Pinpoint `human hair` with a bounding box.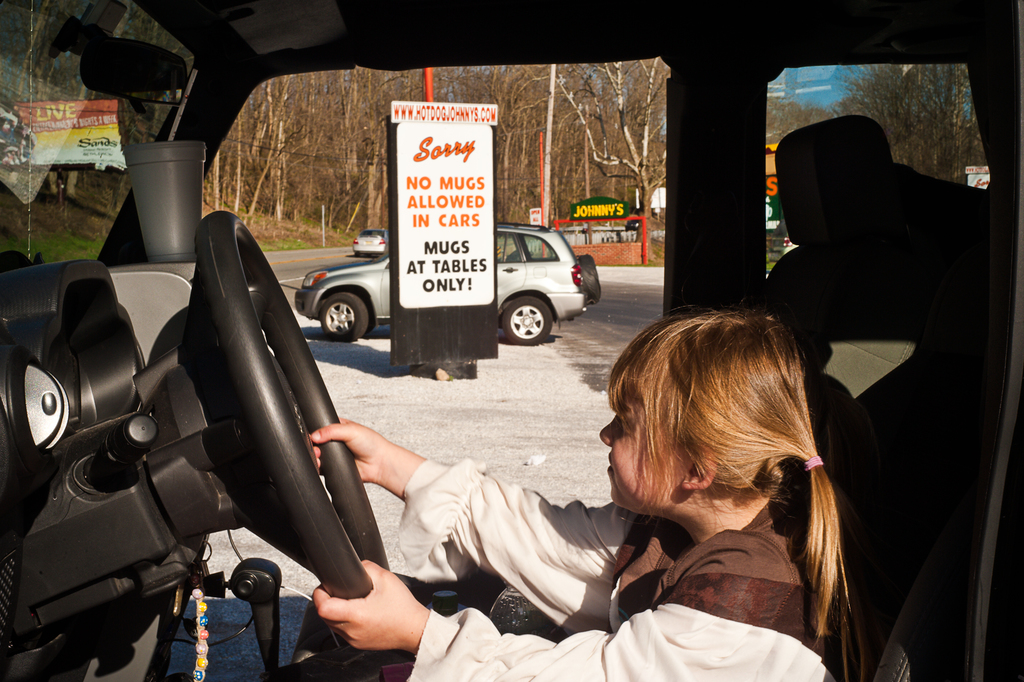
[608, 298, 843, 555].
